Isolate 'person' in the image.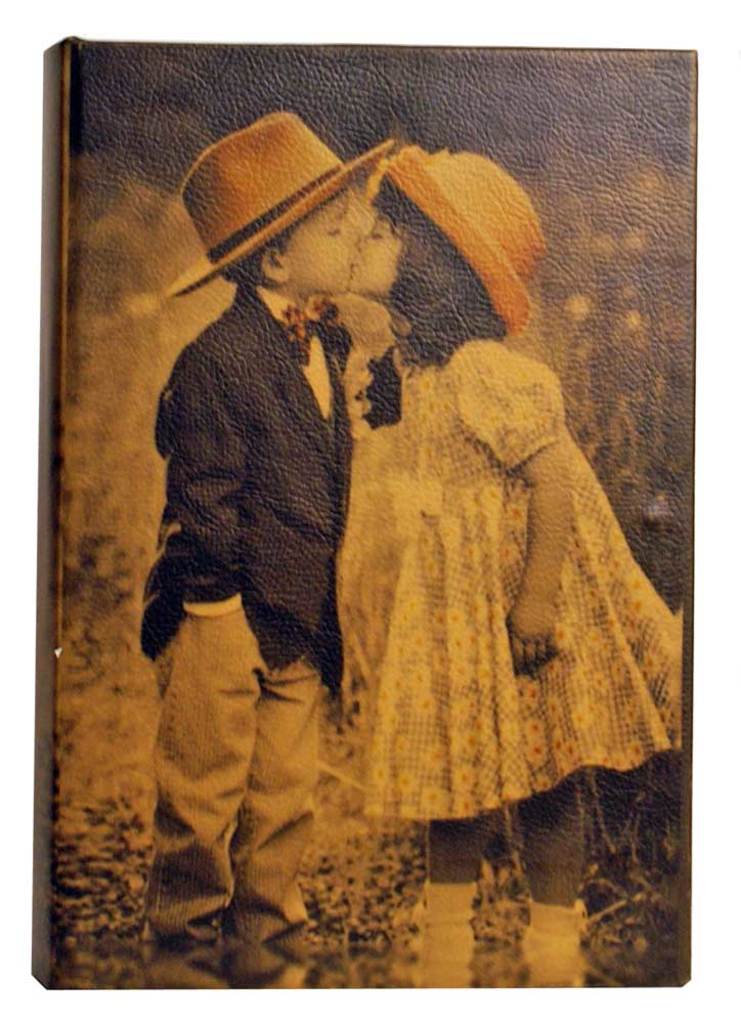
Isolated region: (348,141,689,988).
